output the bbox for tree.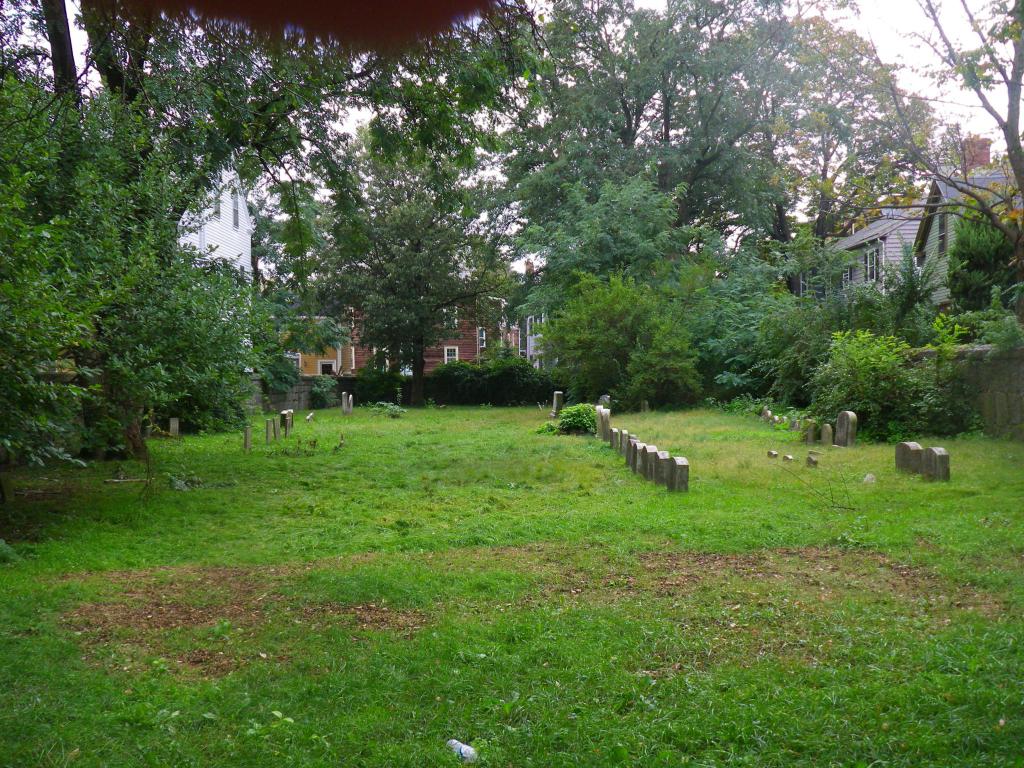
bbox=(526, 0, 900, 257).
